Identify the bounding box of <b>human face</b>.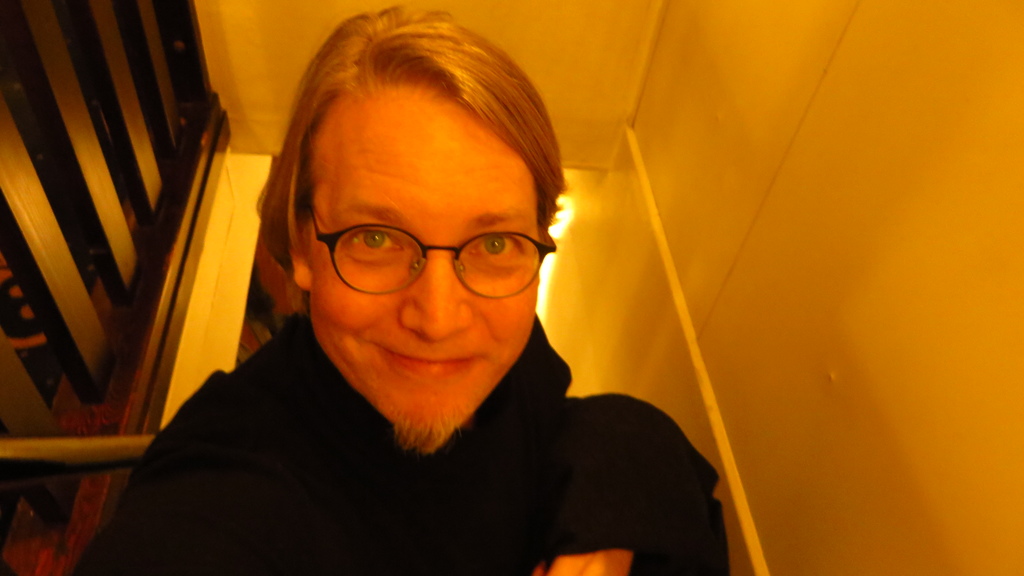
[left=307, top=87, right=540, bottom=450].
